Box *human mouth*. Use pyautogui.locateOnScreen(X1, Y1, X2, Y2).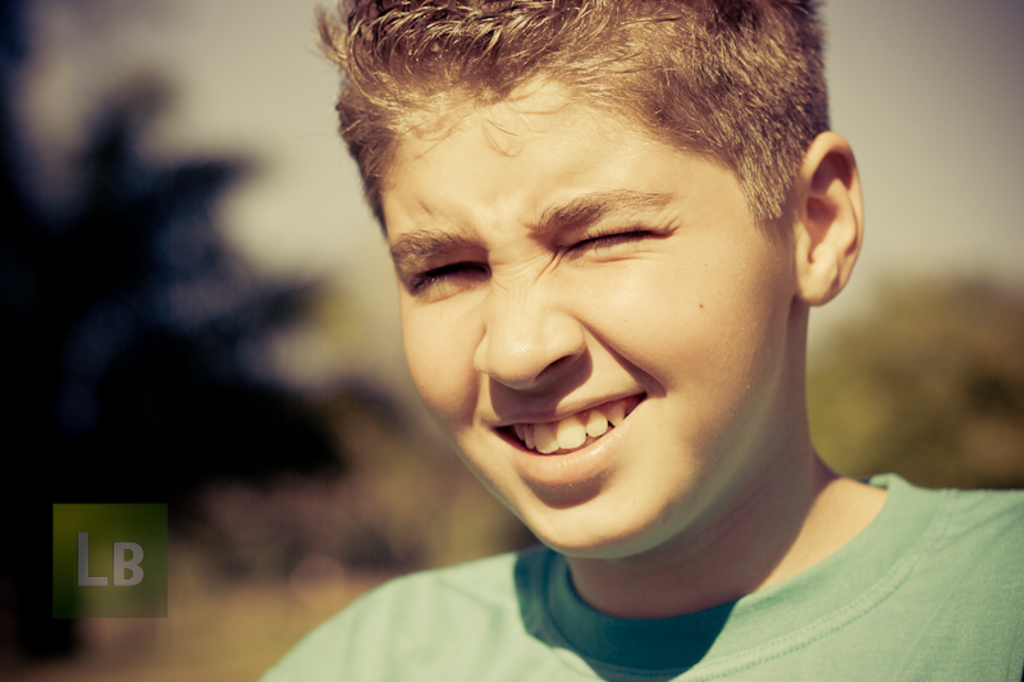
pyautogui.locateOnScreen(471, 392, 650, 489).
